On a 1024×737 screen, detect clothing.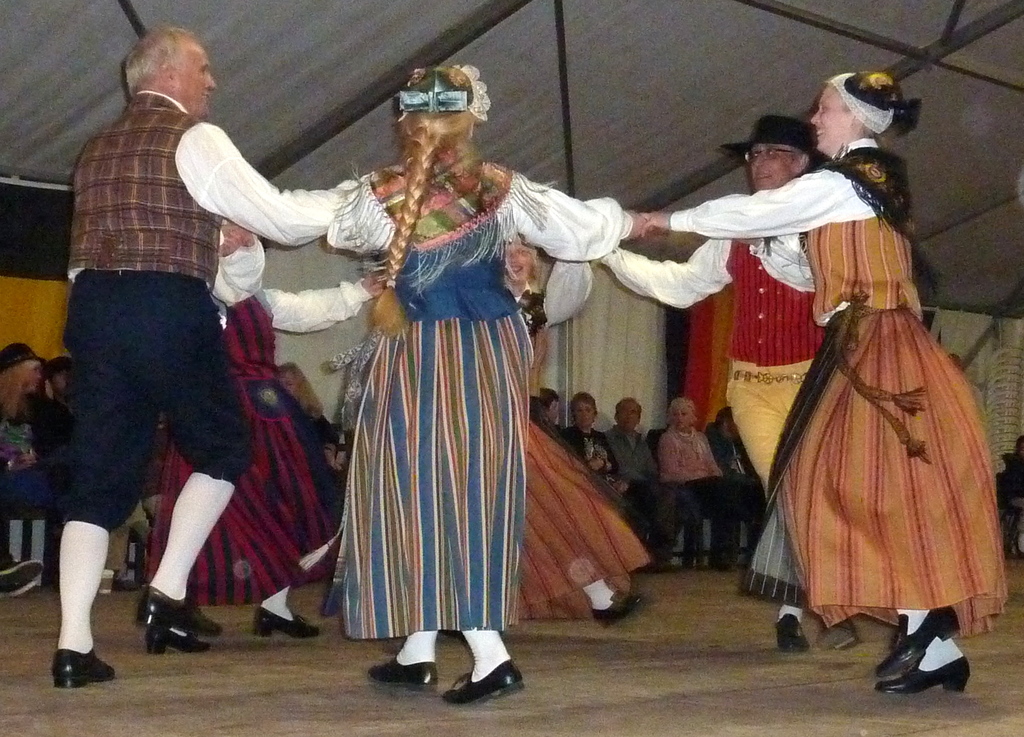
bbox=(899, 605, 929, 635).
